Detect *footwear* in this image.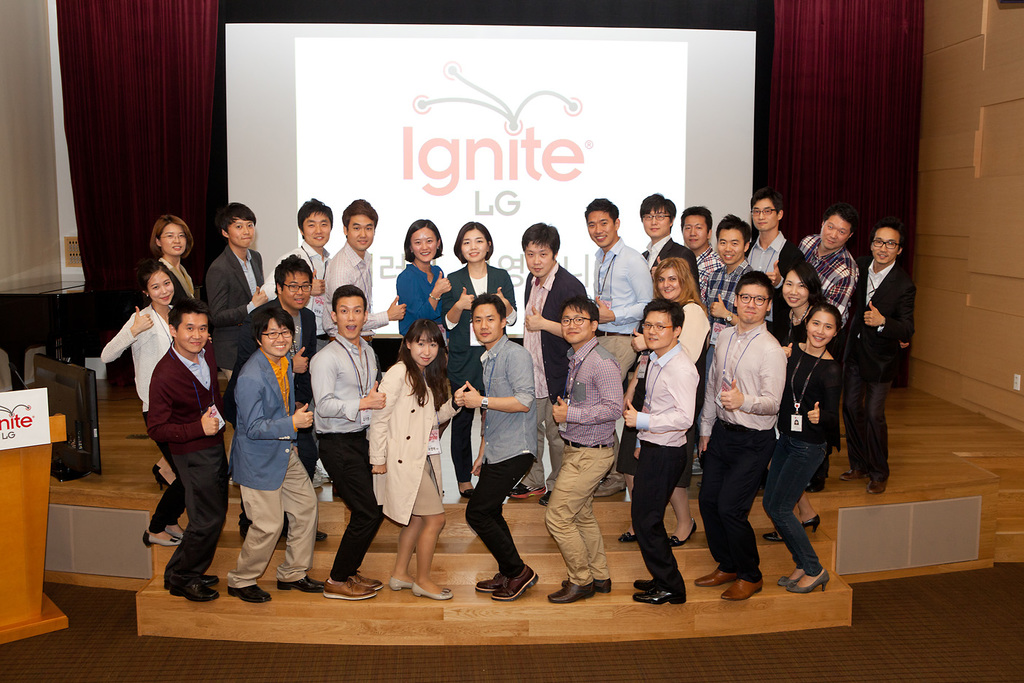
Detection: crop(236, 518, 249, 536).
